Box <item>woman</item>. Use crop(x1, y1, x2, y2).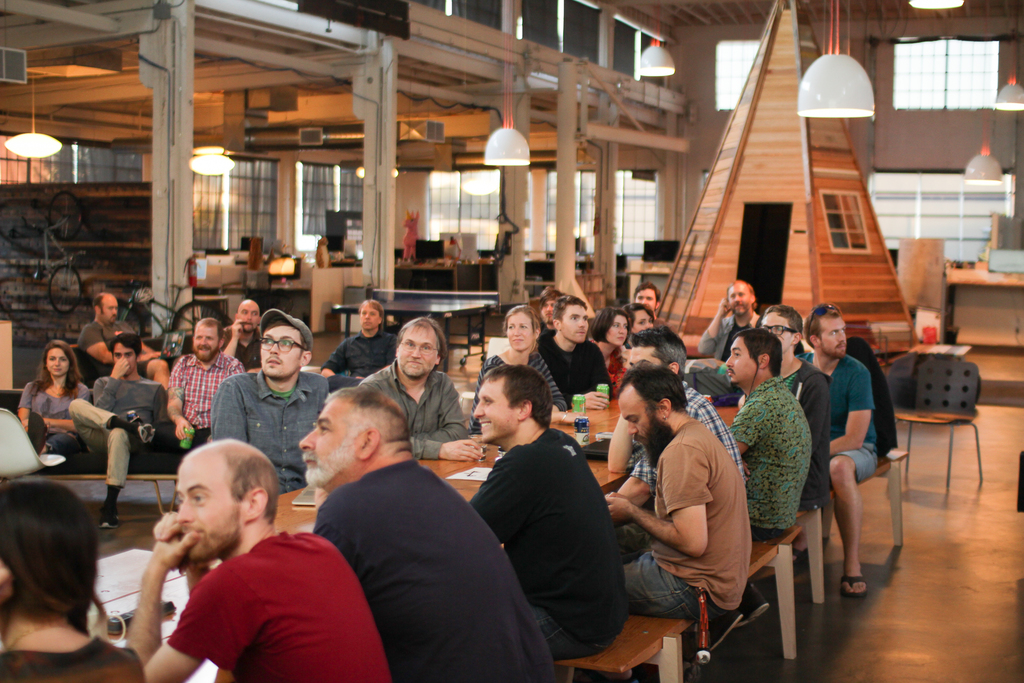
crop(0, 473, 118, 680).
